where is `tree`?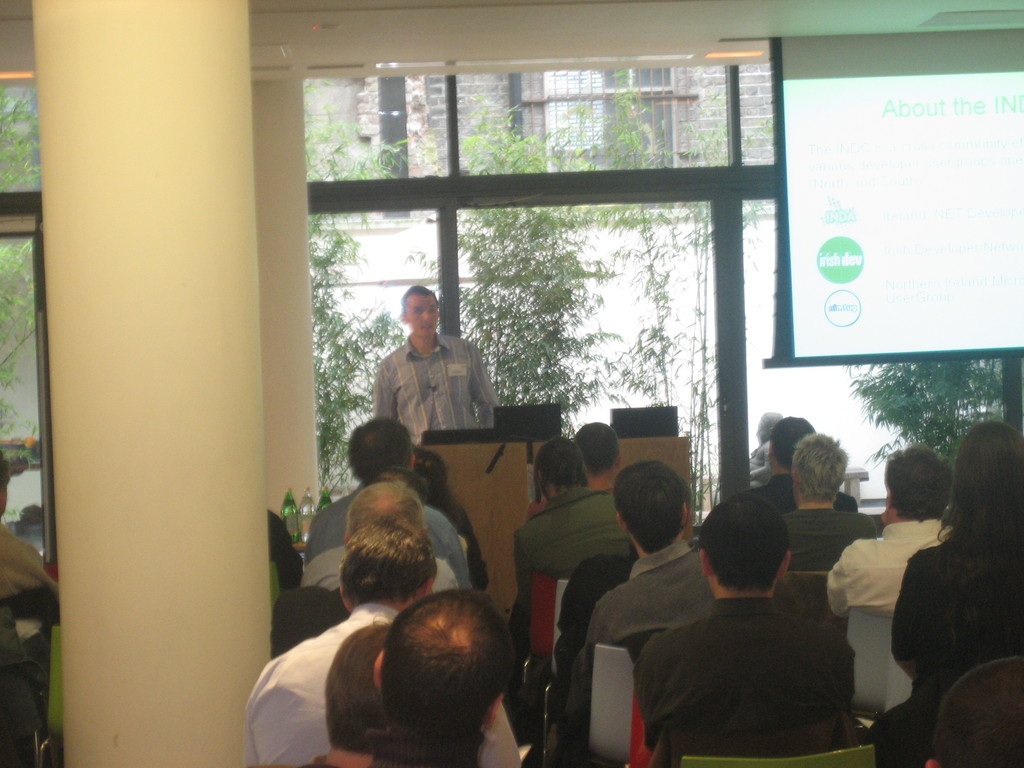
box(849, 361, 1005, 479).
